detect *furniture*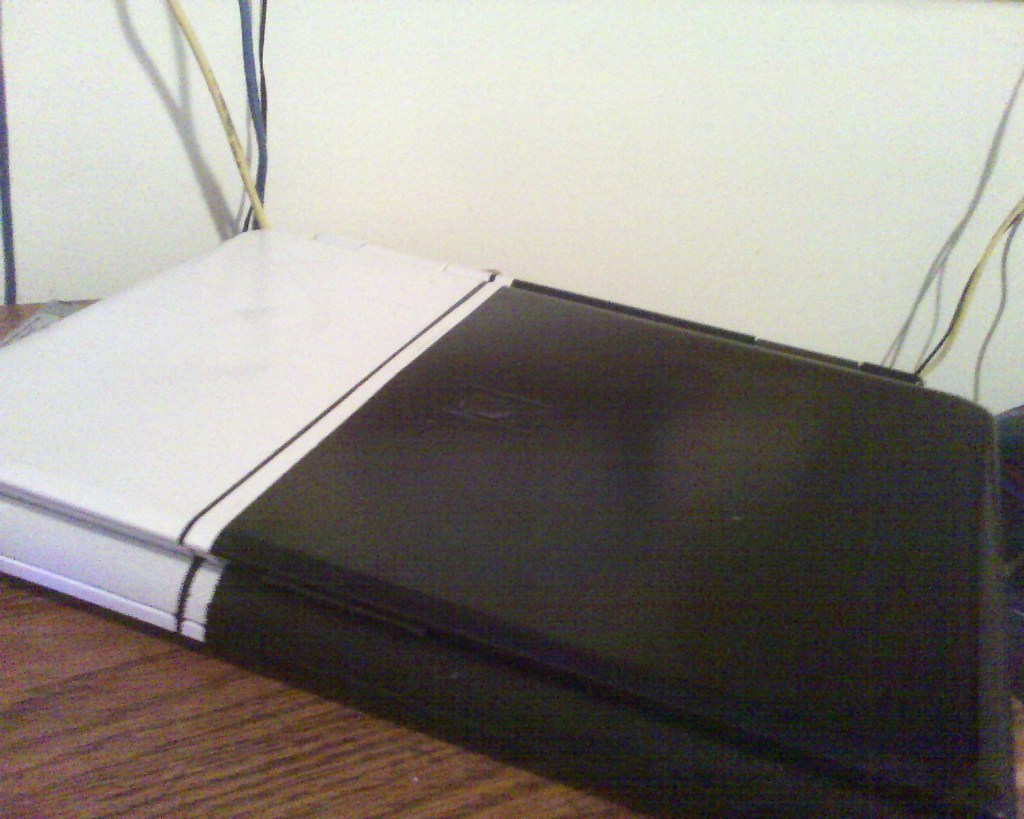
(1,298,1023,818)
